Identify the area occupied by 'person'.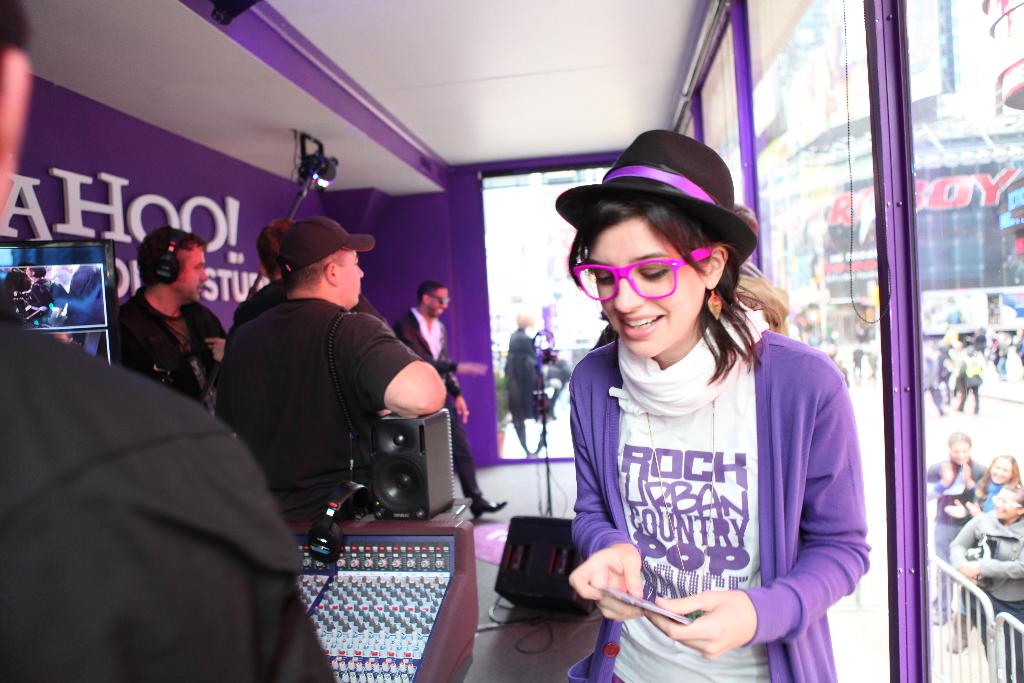
Area: <box>968,478,1023,680</box>.
